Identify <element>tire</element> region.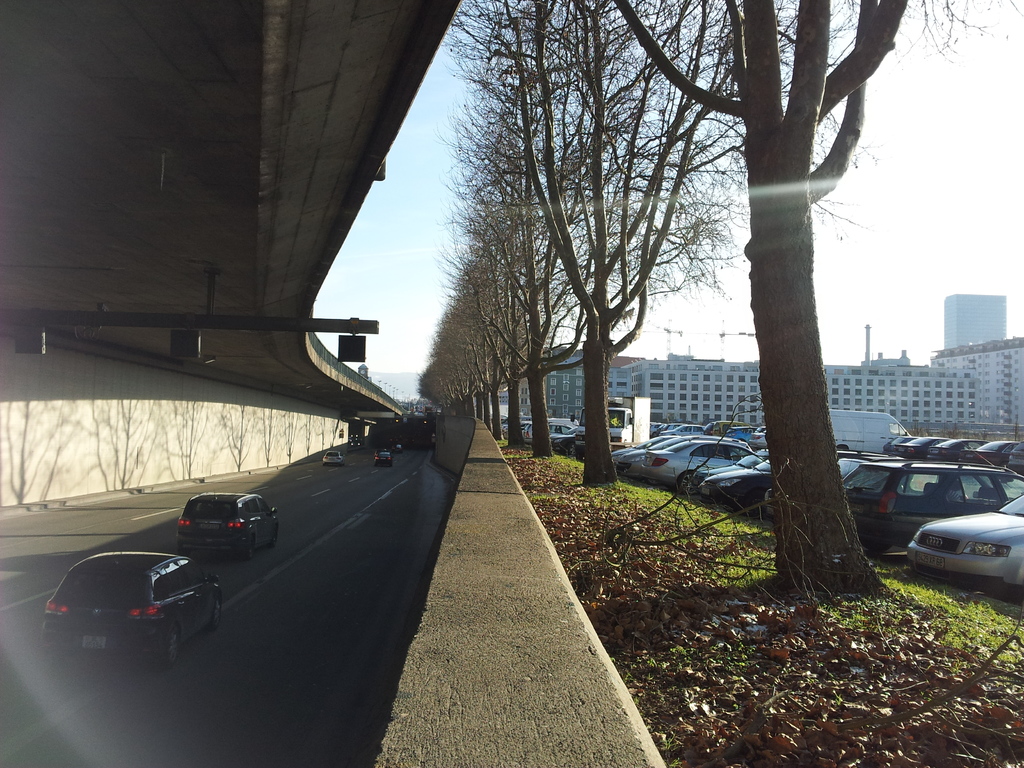
Region: [270, 523, 279, 549].
